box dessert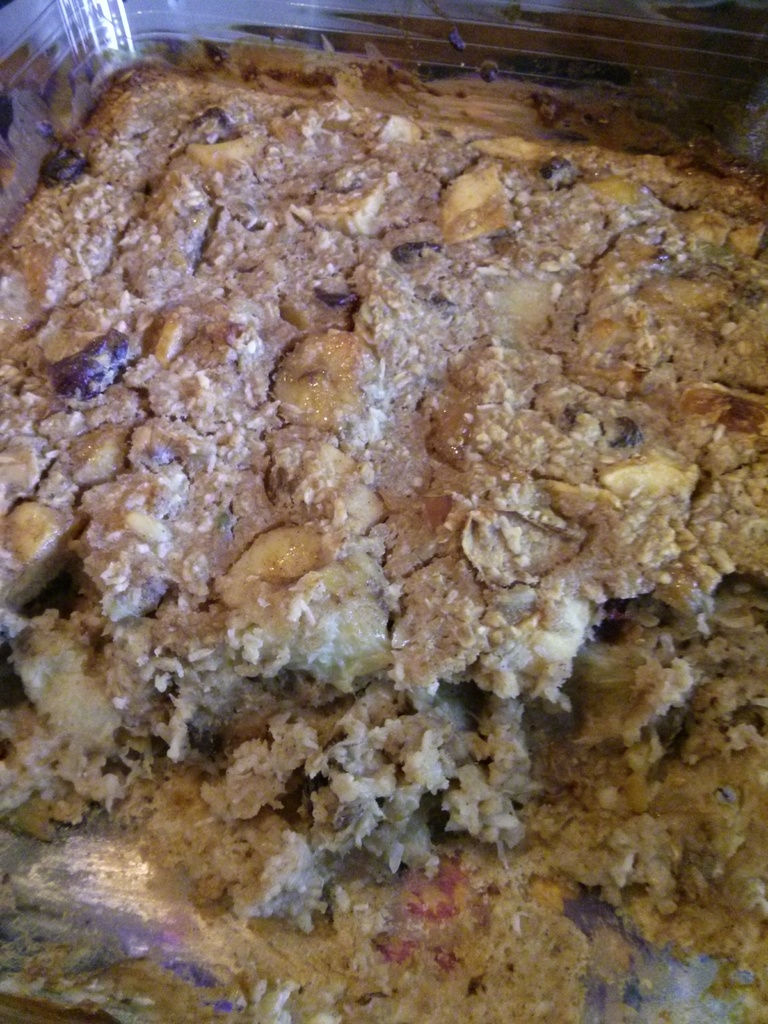
detection(0, 71, 767, 1023)
